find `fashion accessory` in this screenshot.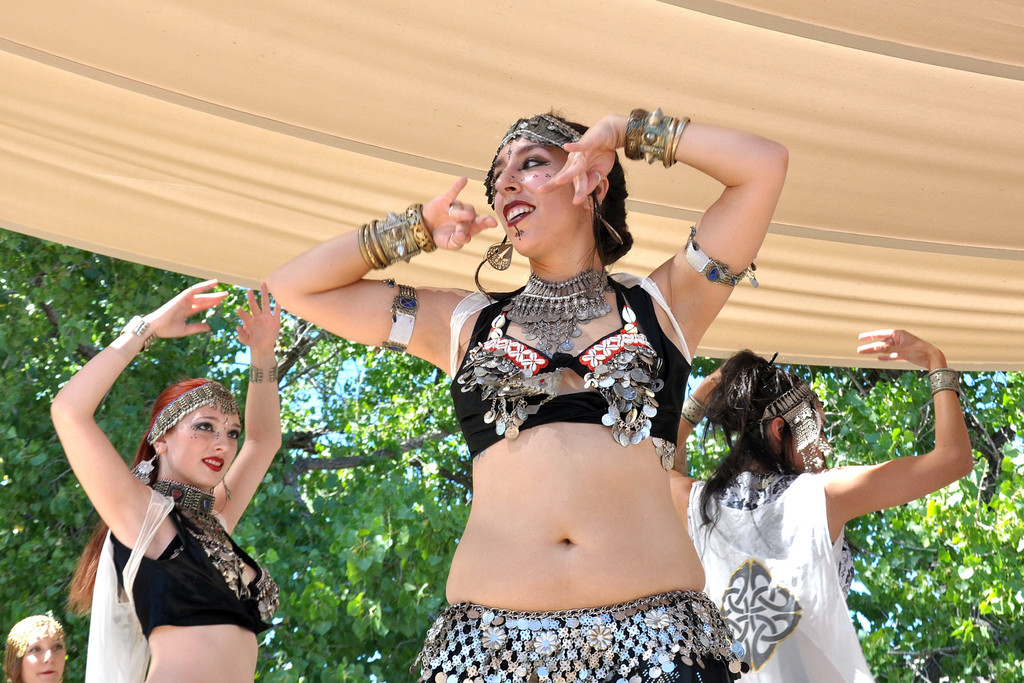
The bounding box for `fashion accessory` is x1=757, y1=379, x2=838, y2=477.
